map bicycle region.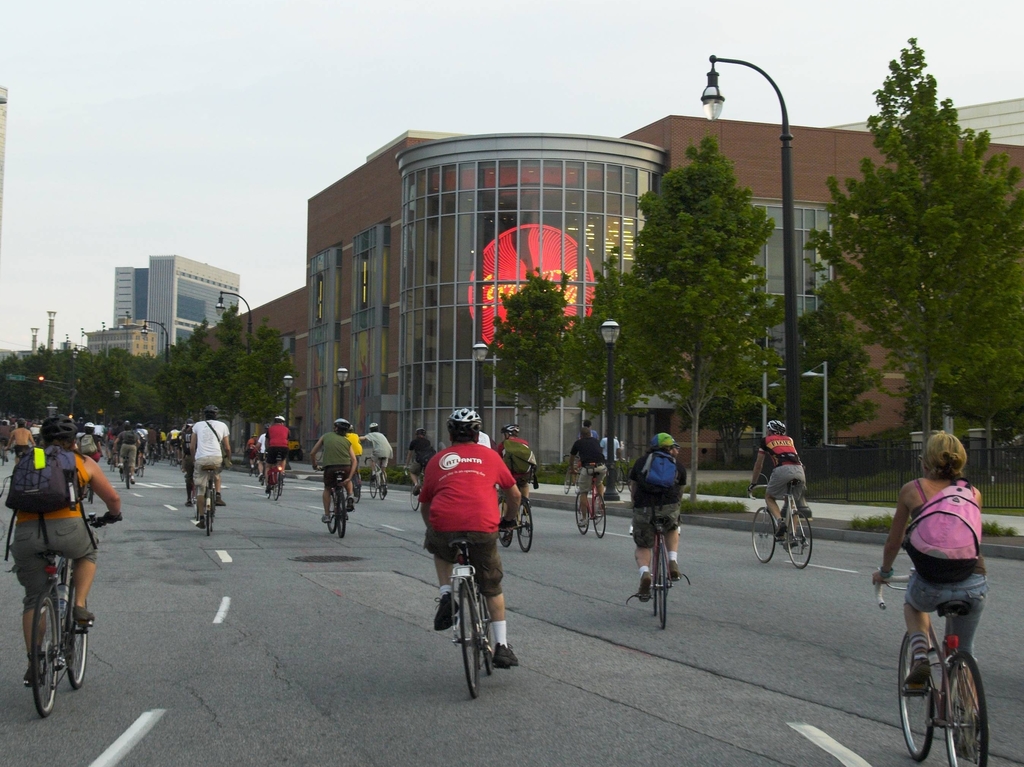
Mapped to crop(497, 472, 538, 554).
